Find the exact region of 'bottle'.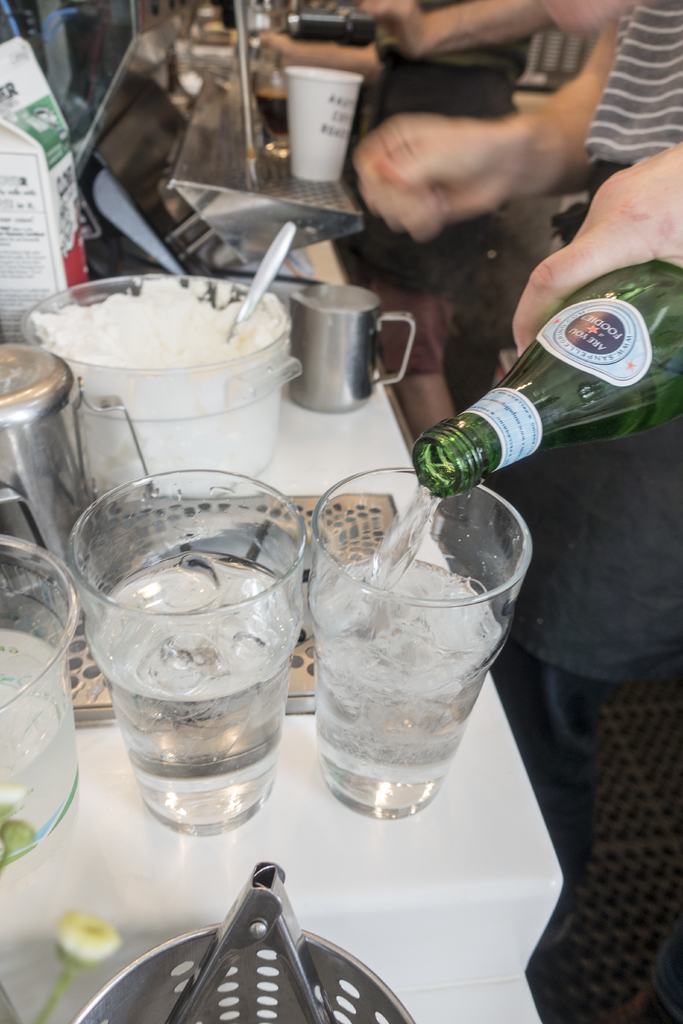
Exact region: bbox=[415, 259, 682, 493].
